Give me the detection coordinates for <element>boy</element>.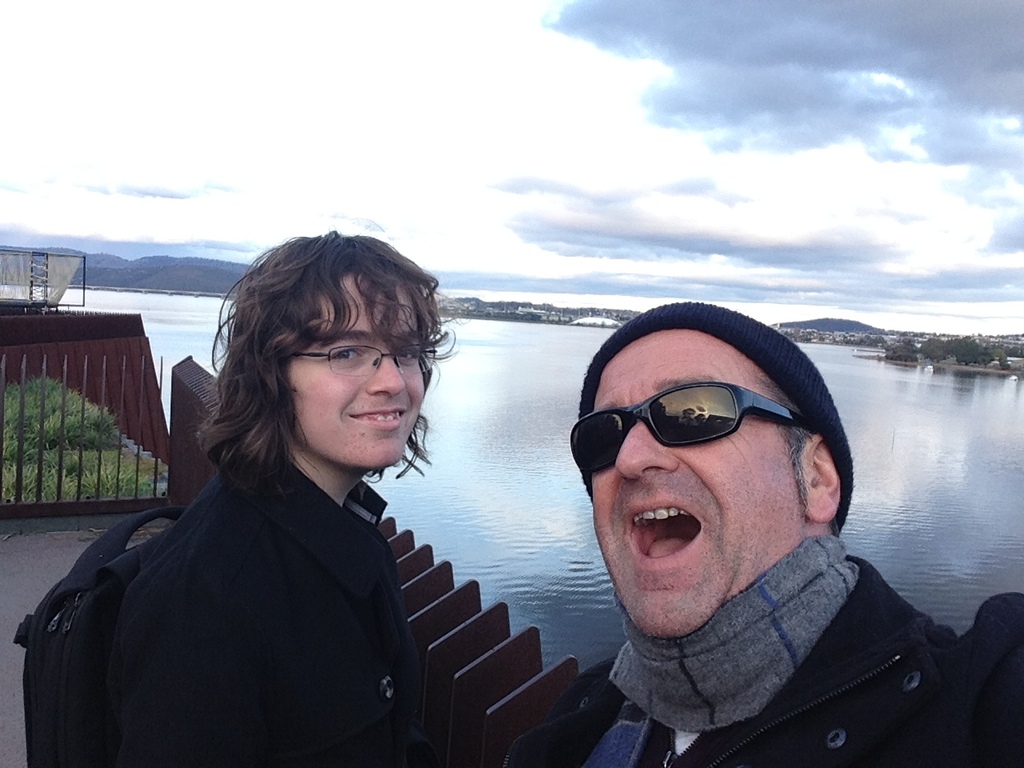
(82,238,484,765).
